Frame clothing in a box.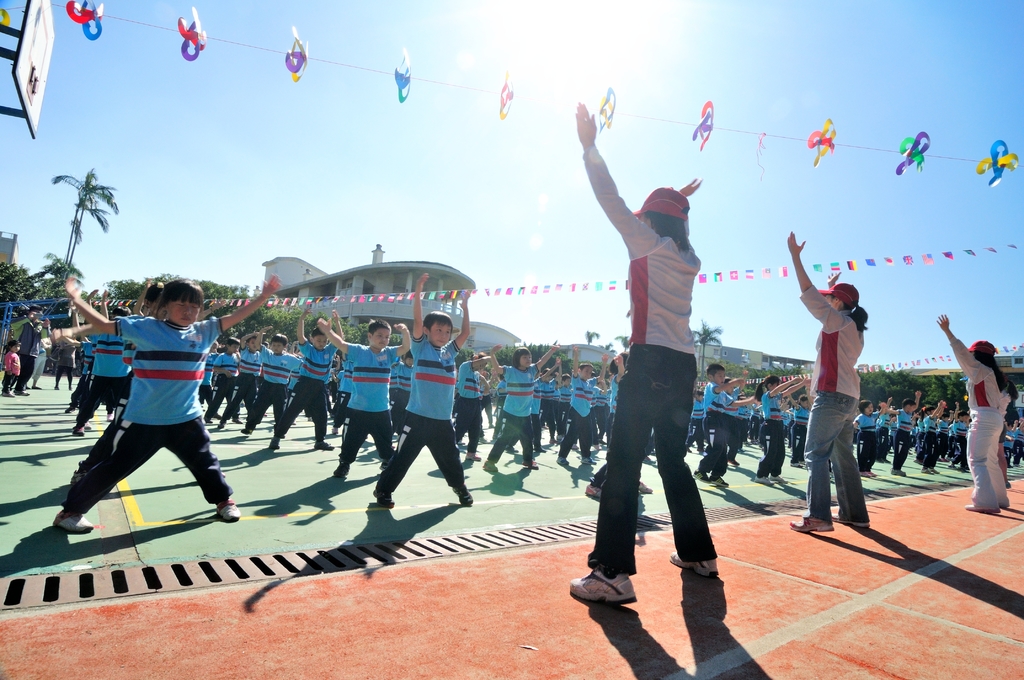
15:319:30:398.
